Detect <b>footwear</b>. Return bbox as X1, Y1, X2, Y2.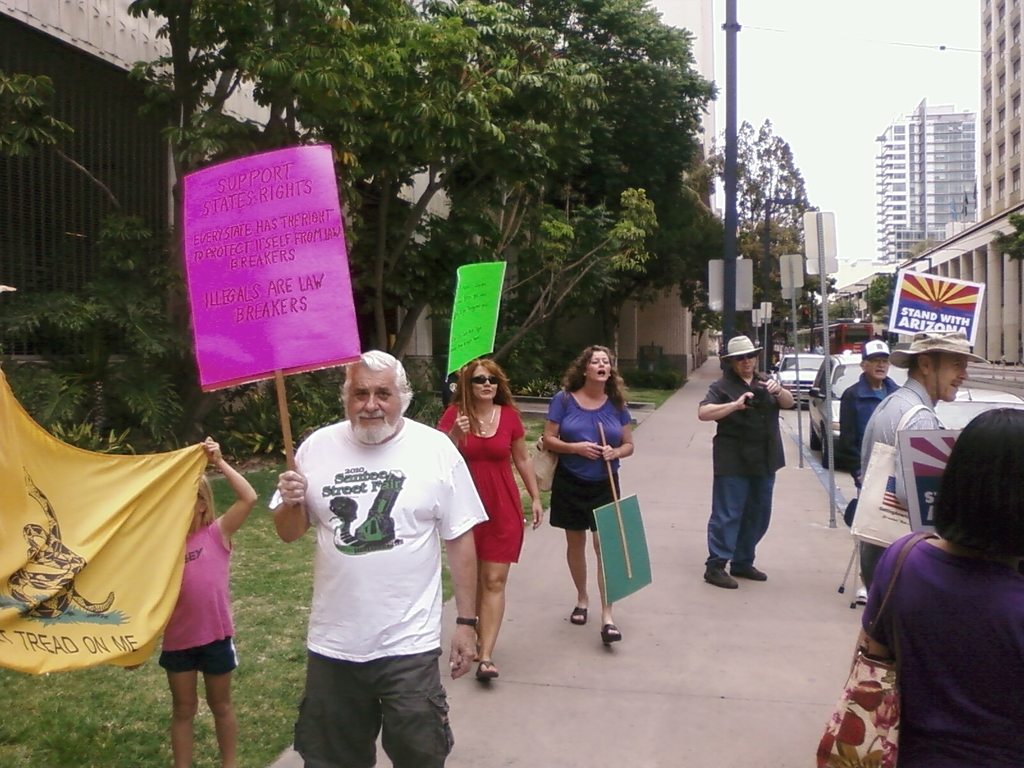
701, 564, 736, 586.
